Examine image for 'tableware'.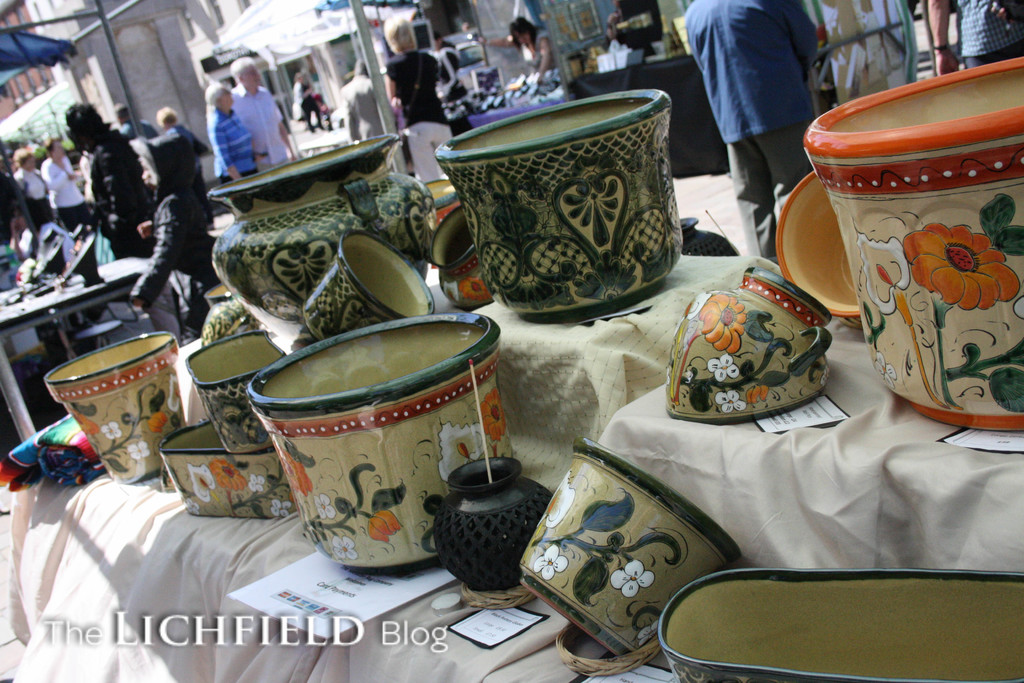
Examination result: x1=304, y1=229, x2=439, y2=346.
